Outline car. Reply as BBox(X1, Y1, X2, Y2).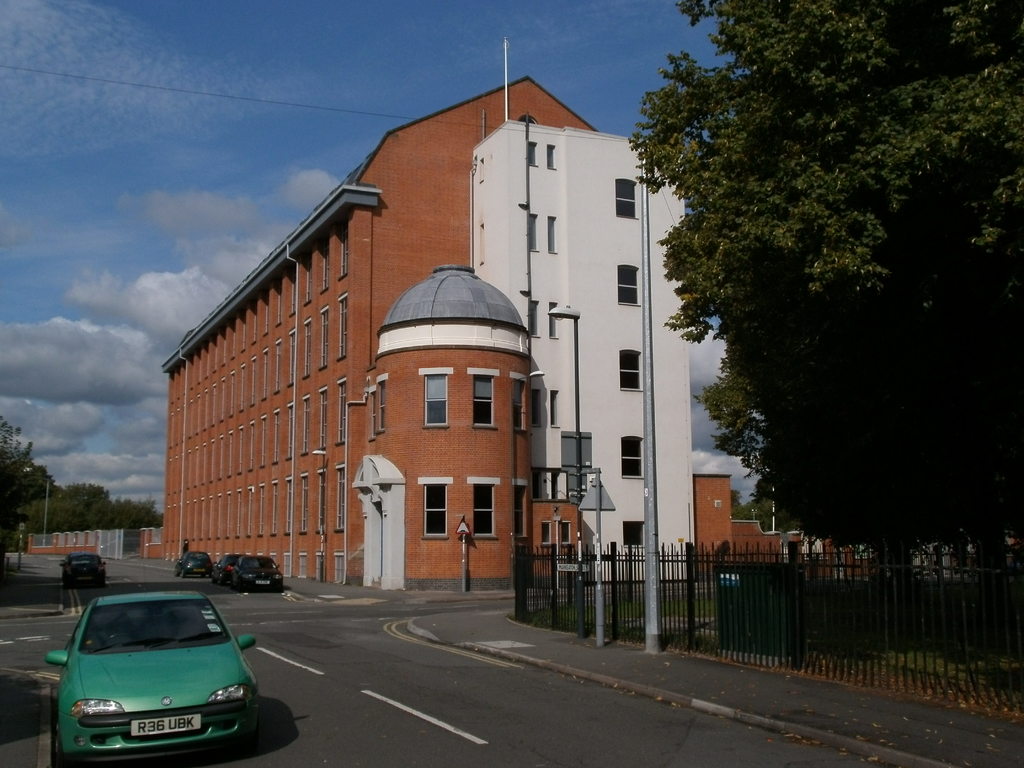
BBox(177, 549, 212, 578).
